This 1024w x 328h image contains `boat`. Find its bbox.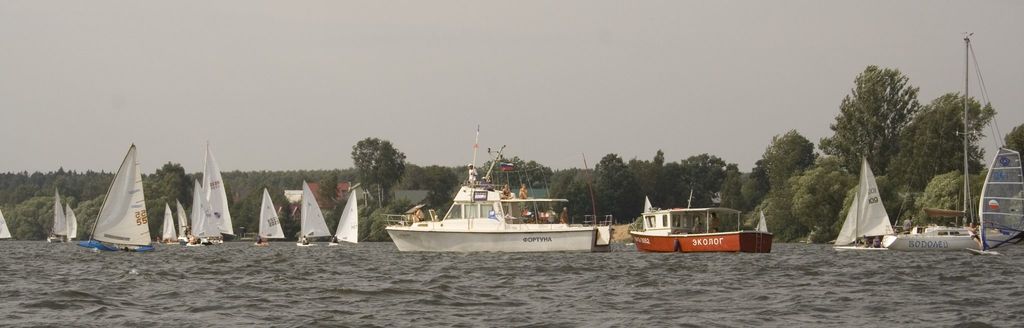
x1=883 y1=29 x2=1023 y2=249.
